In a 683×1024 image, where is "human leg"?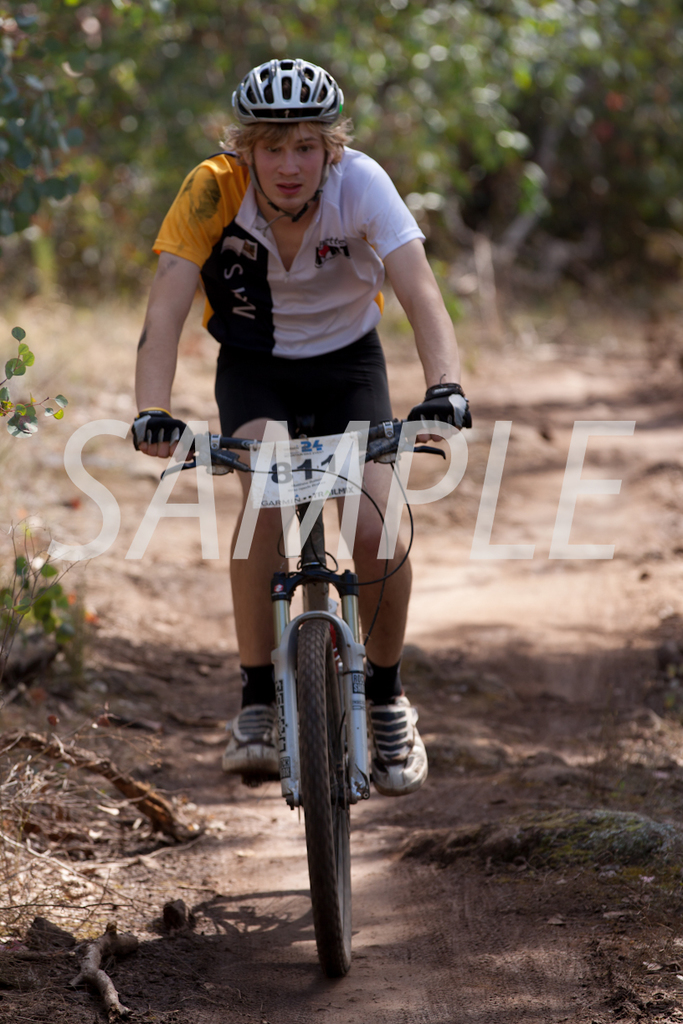
<bbox>299, 320, 422, 795</bbox>.
